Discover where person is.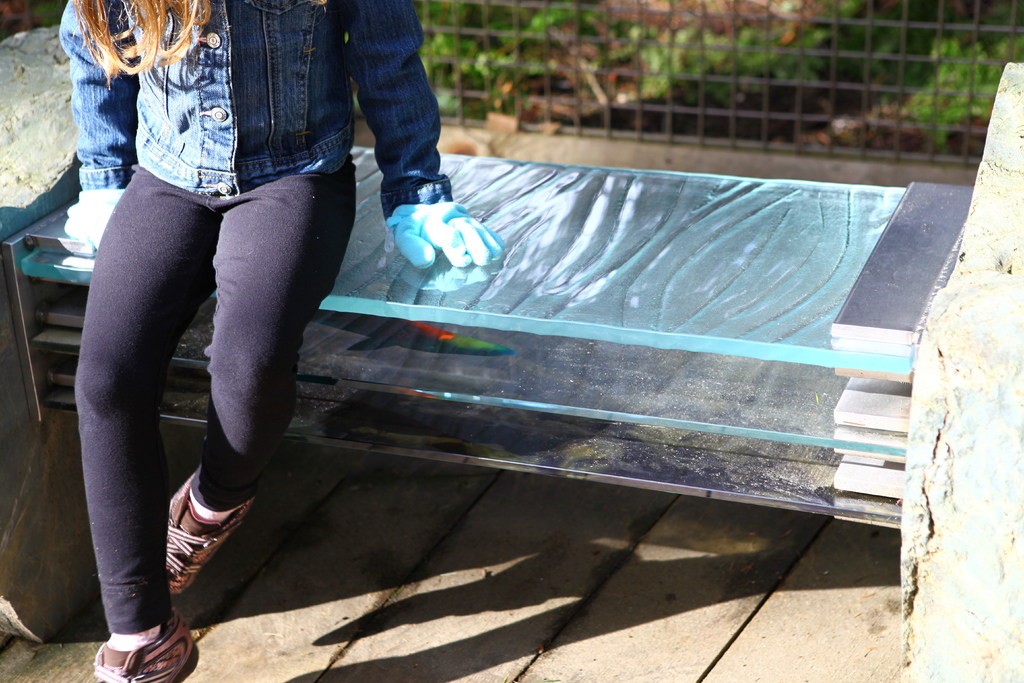
Discovered at bbox(39, 0, 509, 682).
